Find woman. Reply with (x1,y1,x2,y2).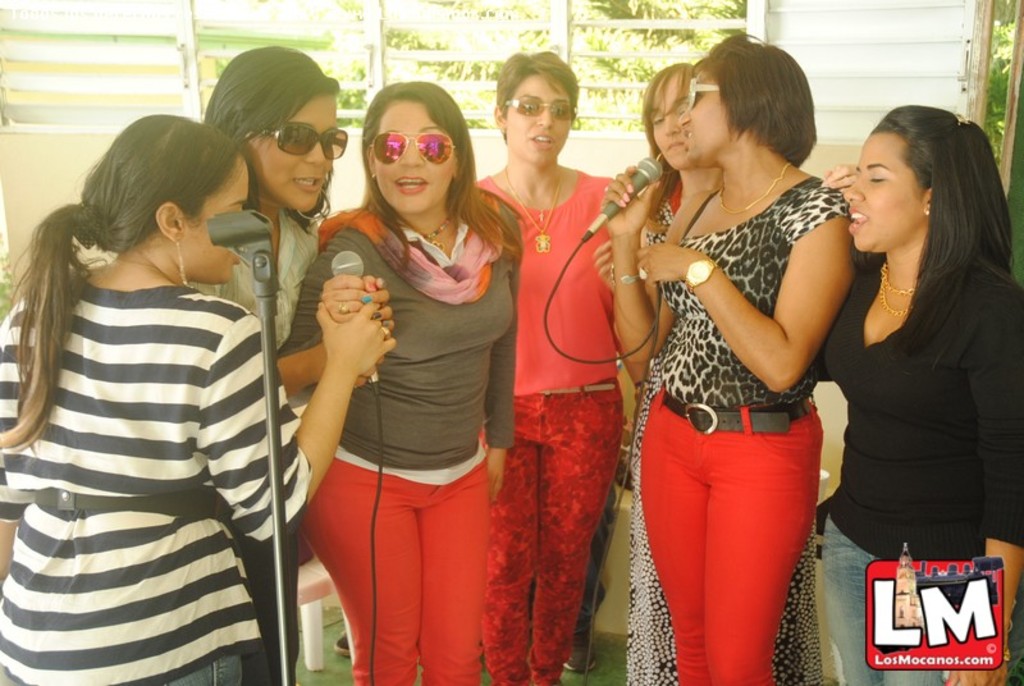
(468,51,618,685).
